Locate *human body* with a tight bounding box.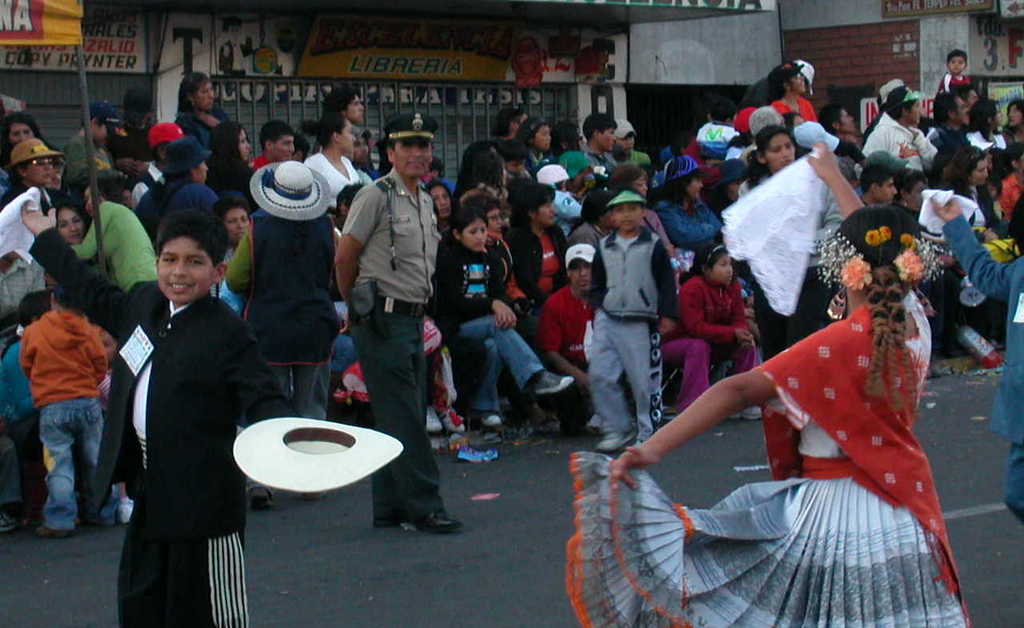
left=518, top=113, right=550, bottom=187.
